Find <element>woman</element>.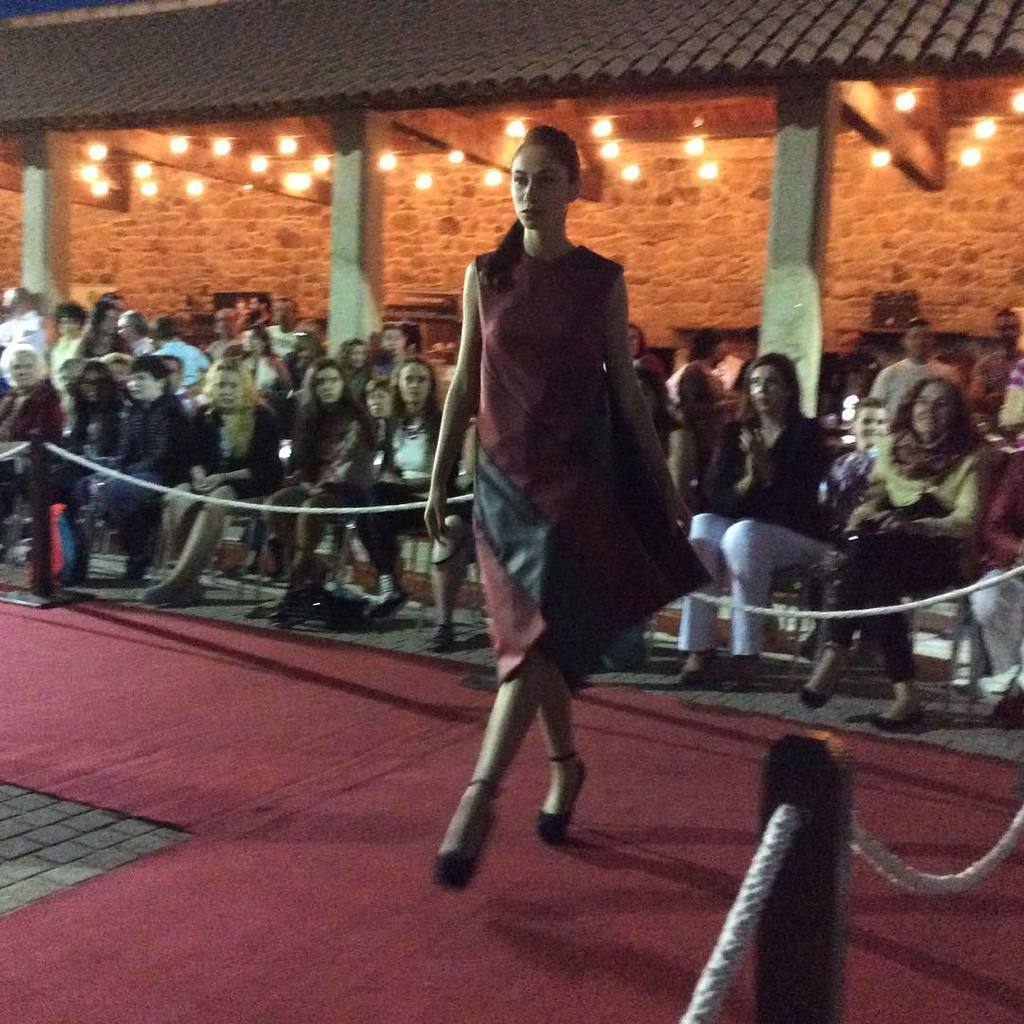
box=[261, 359, 369, 618].
